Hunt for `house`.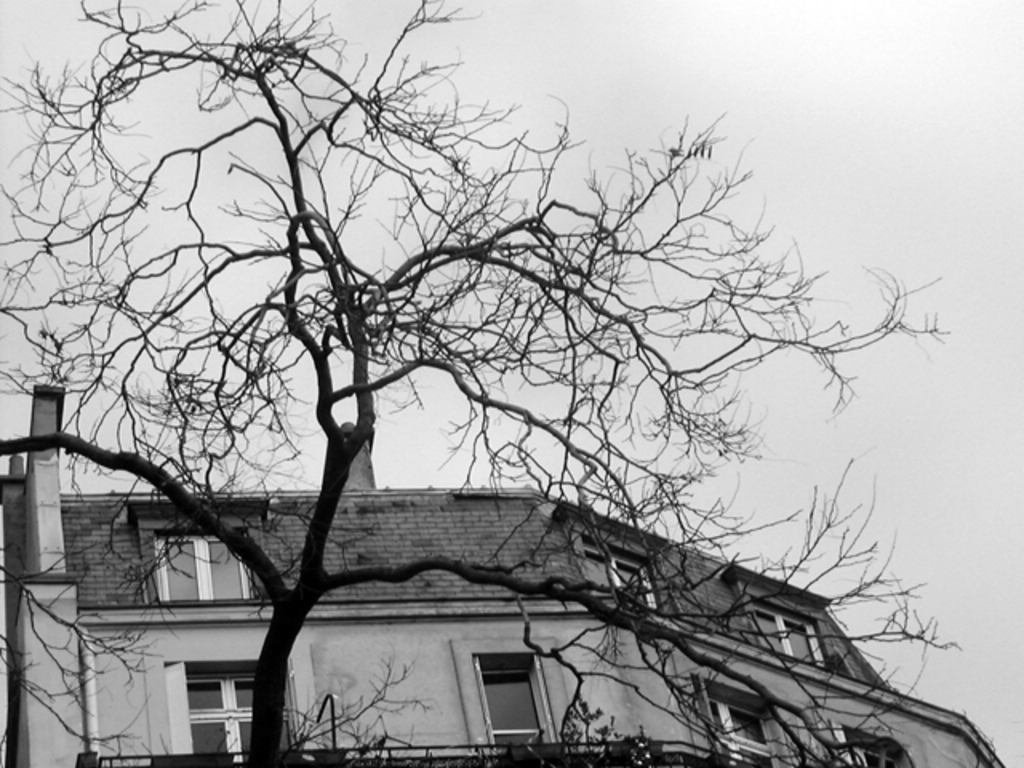
Hunted down at (left=157, top=448, right=1014, bottom=766).
